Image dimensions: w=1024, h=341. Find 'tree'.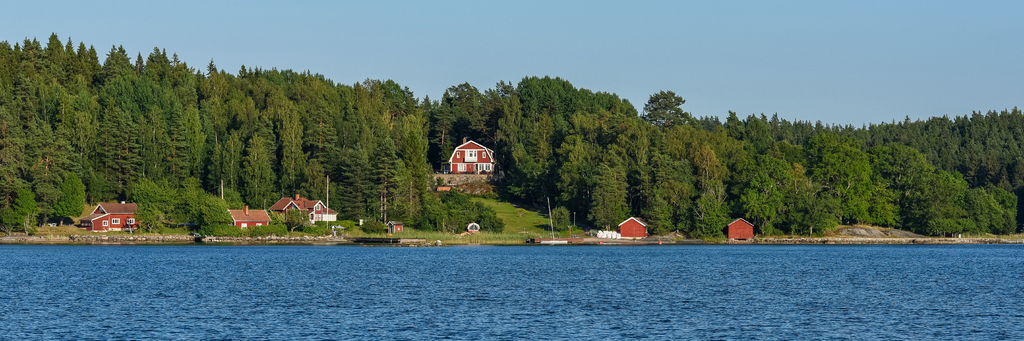
595:136:623:235.
